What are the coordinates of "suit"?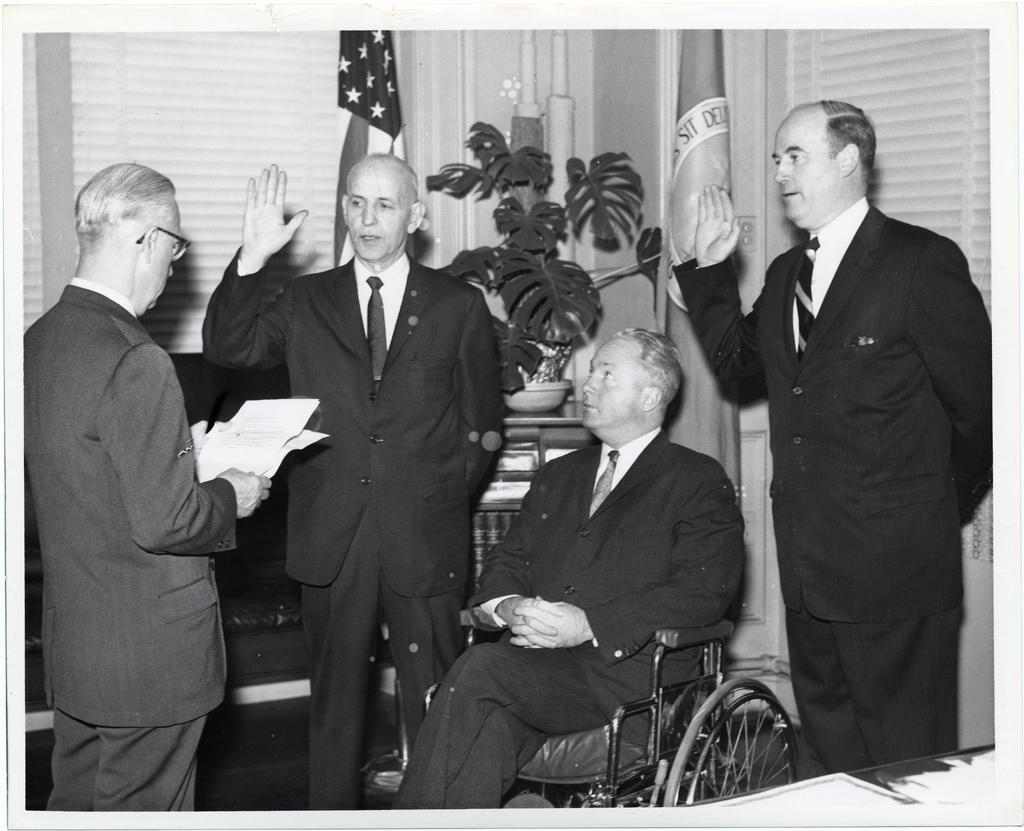
<bbox>27, 278, 244, 812</bbox>.
